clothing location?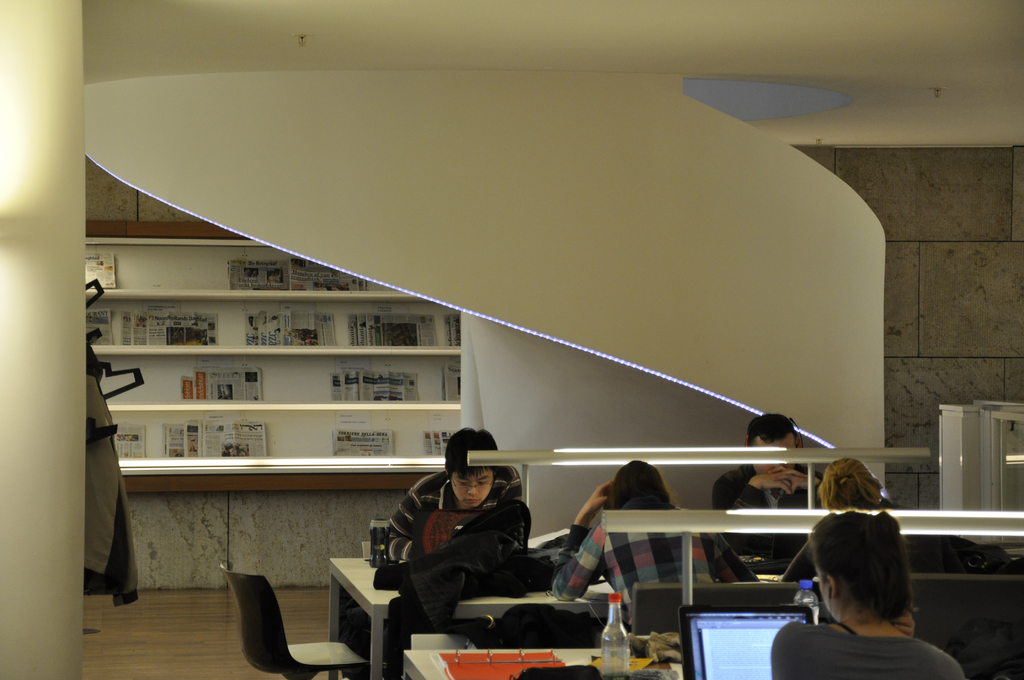
363 455 557 648
